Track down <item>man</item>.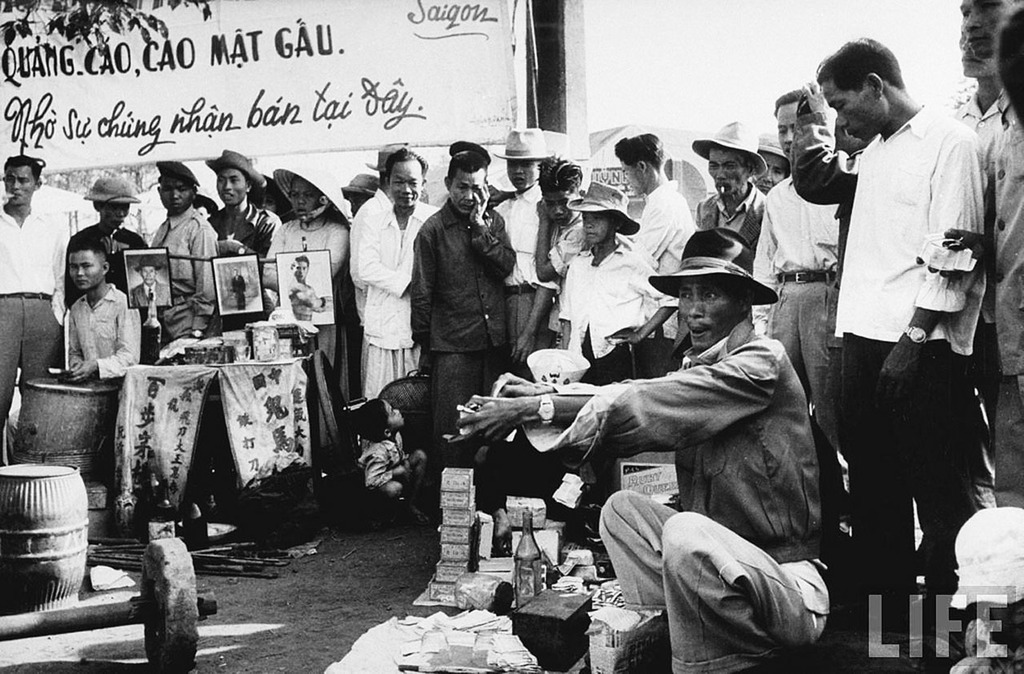
Tracked to x1=408 y1=148 x2=519 y2=453.
